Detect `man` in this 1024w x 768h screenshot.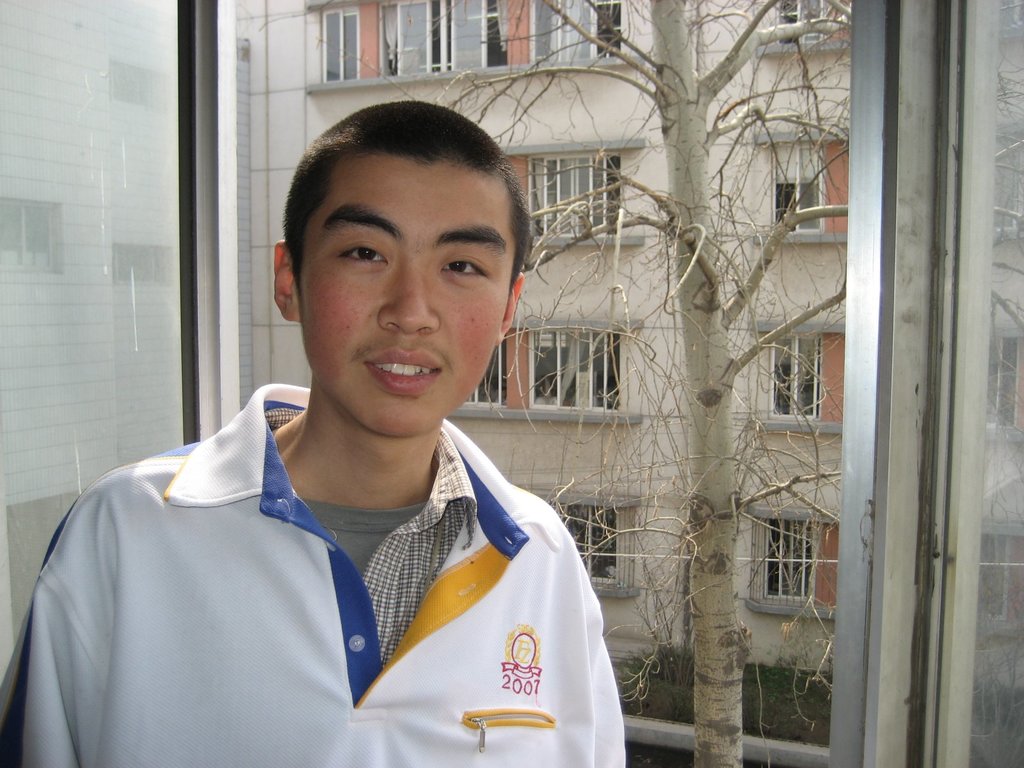
Detection: 0,94,624,767.
